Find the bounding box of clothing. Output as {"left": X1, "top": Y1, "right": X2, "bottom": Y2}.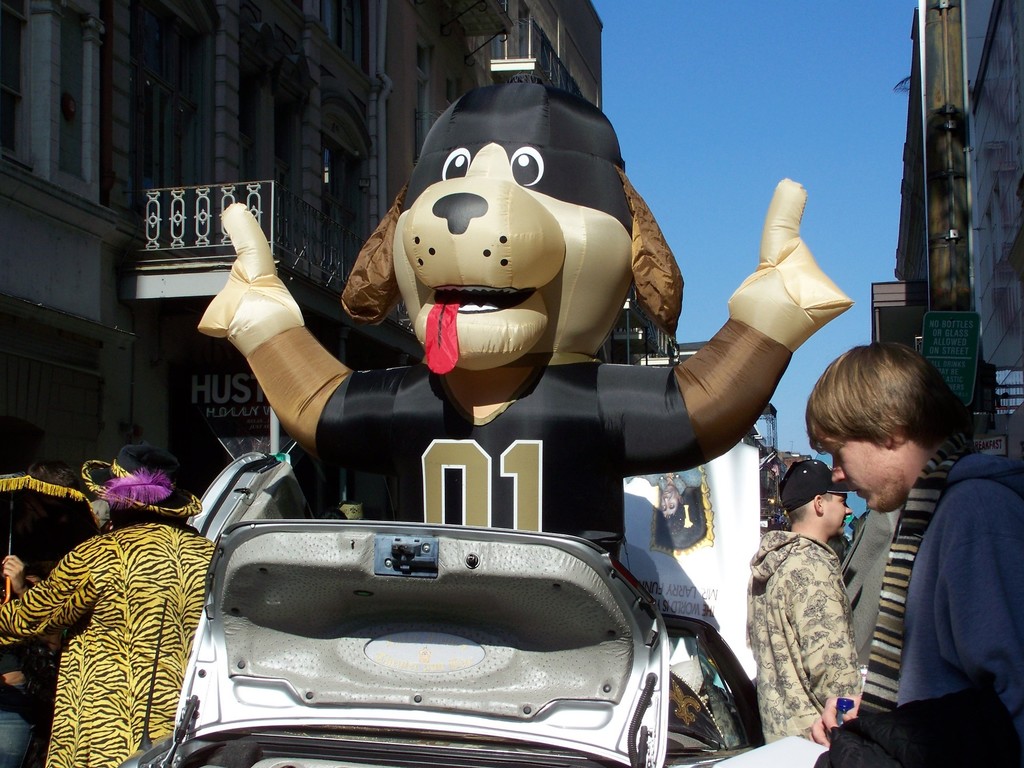
{"left": 745, "top": 525, "right": 867, "bottom": 751}.
